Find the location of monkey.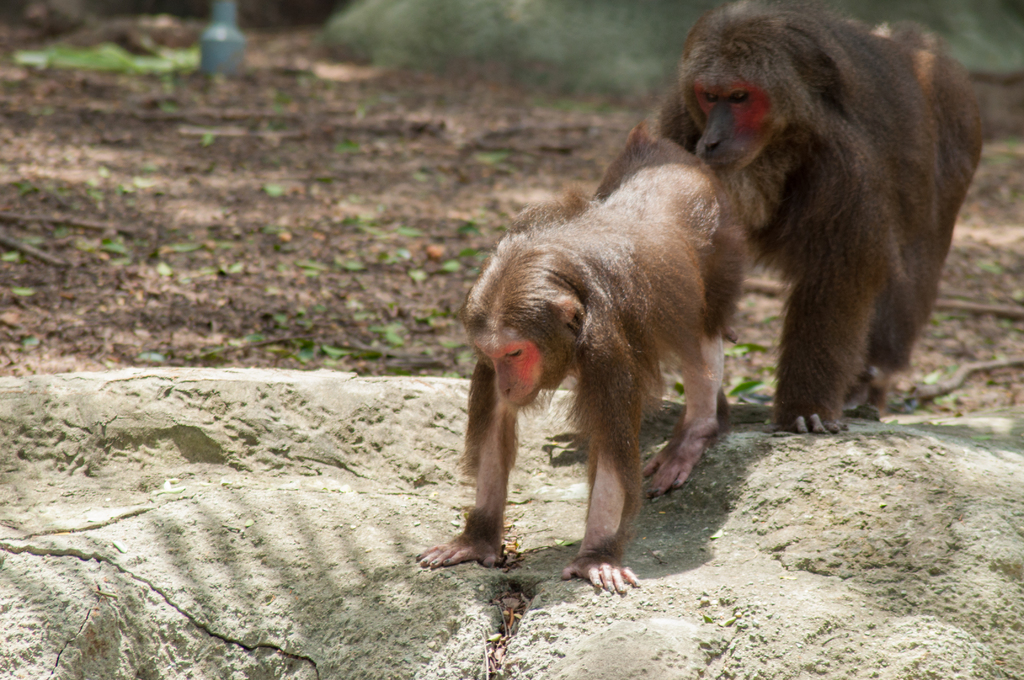
Location: Rect(665, 0, 986, 459).
